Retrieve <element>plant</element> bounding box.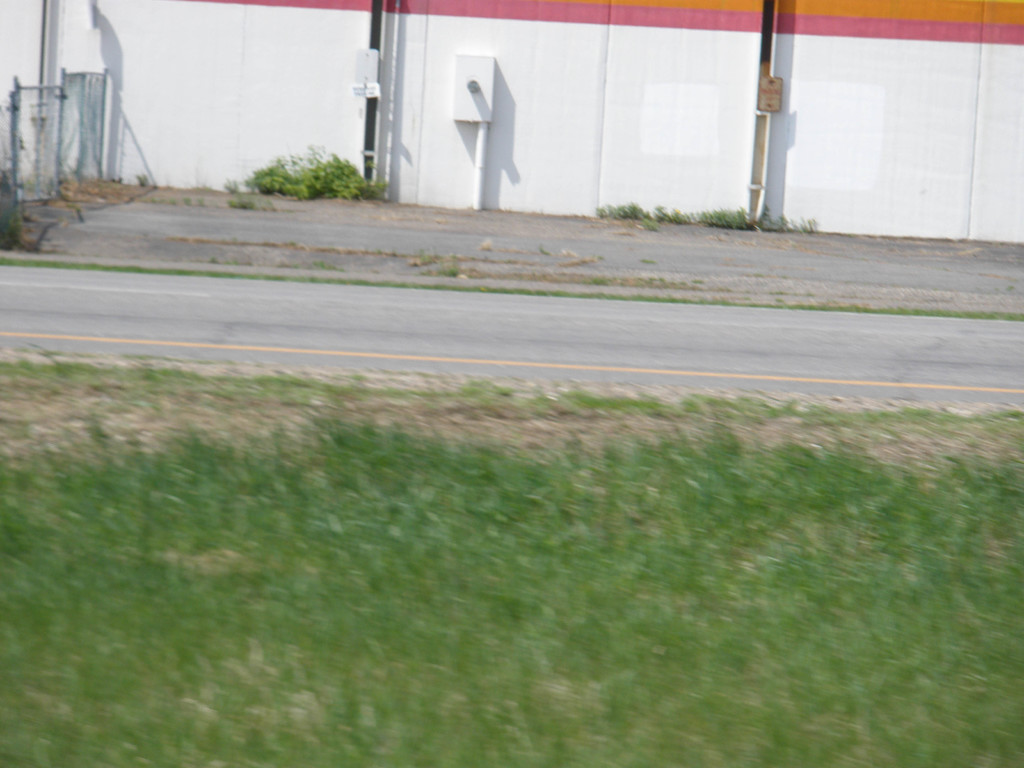
Bounding box: 404/246/439/268.
